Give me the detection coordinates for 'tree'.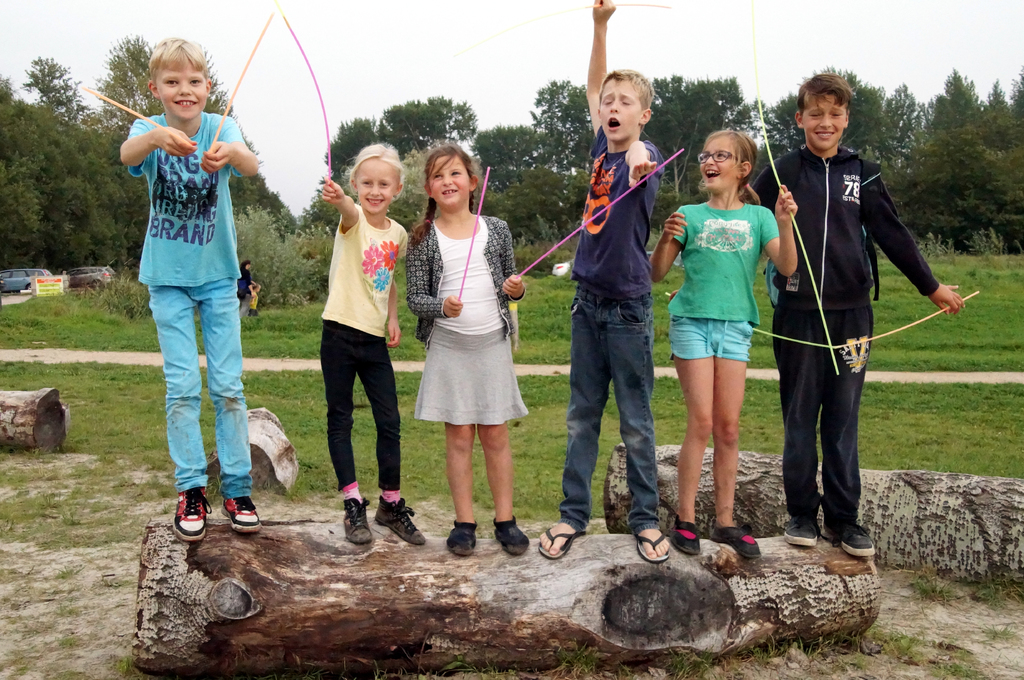
Rect(314, 96, 495, 186).
